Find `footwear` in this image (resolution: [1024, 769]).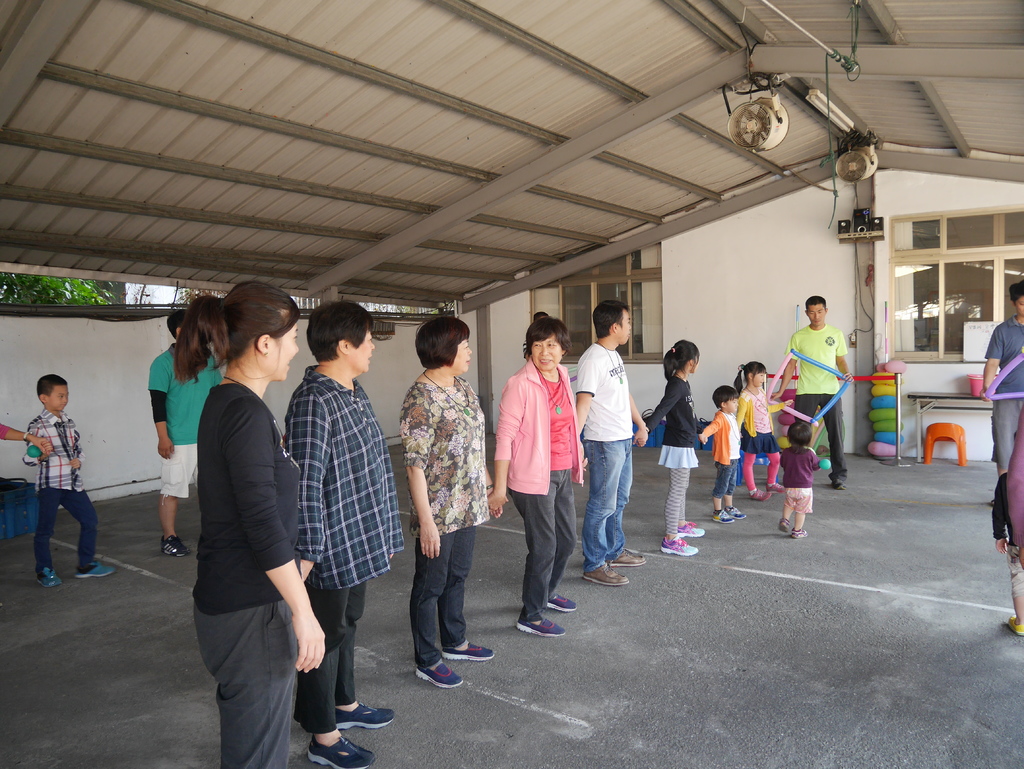
605:551:644:567.
